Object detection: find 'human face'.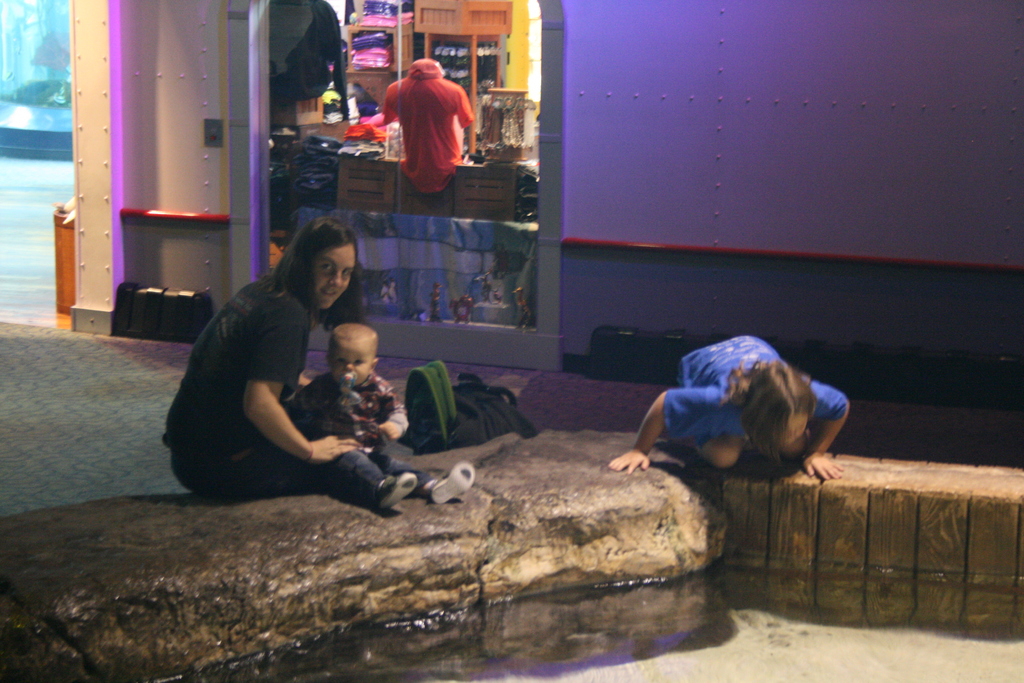
l=309, t=237, r=356, b=307.
